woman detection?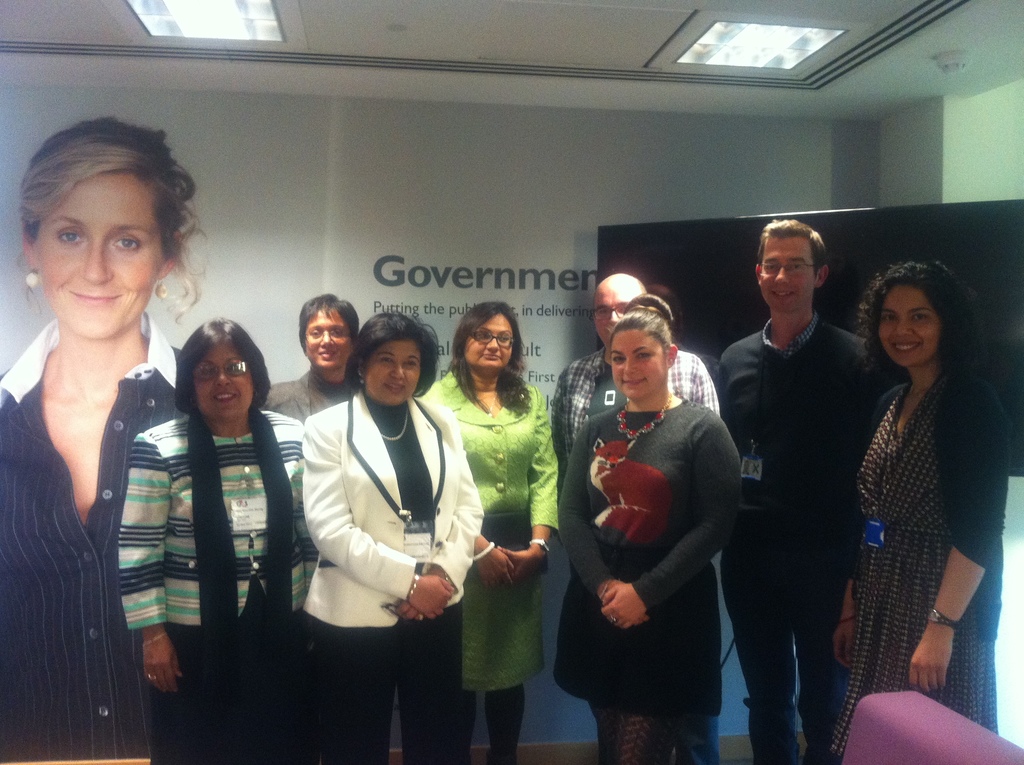
(left=260, top=297, right=364, bottom=429)
